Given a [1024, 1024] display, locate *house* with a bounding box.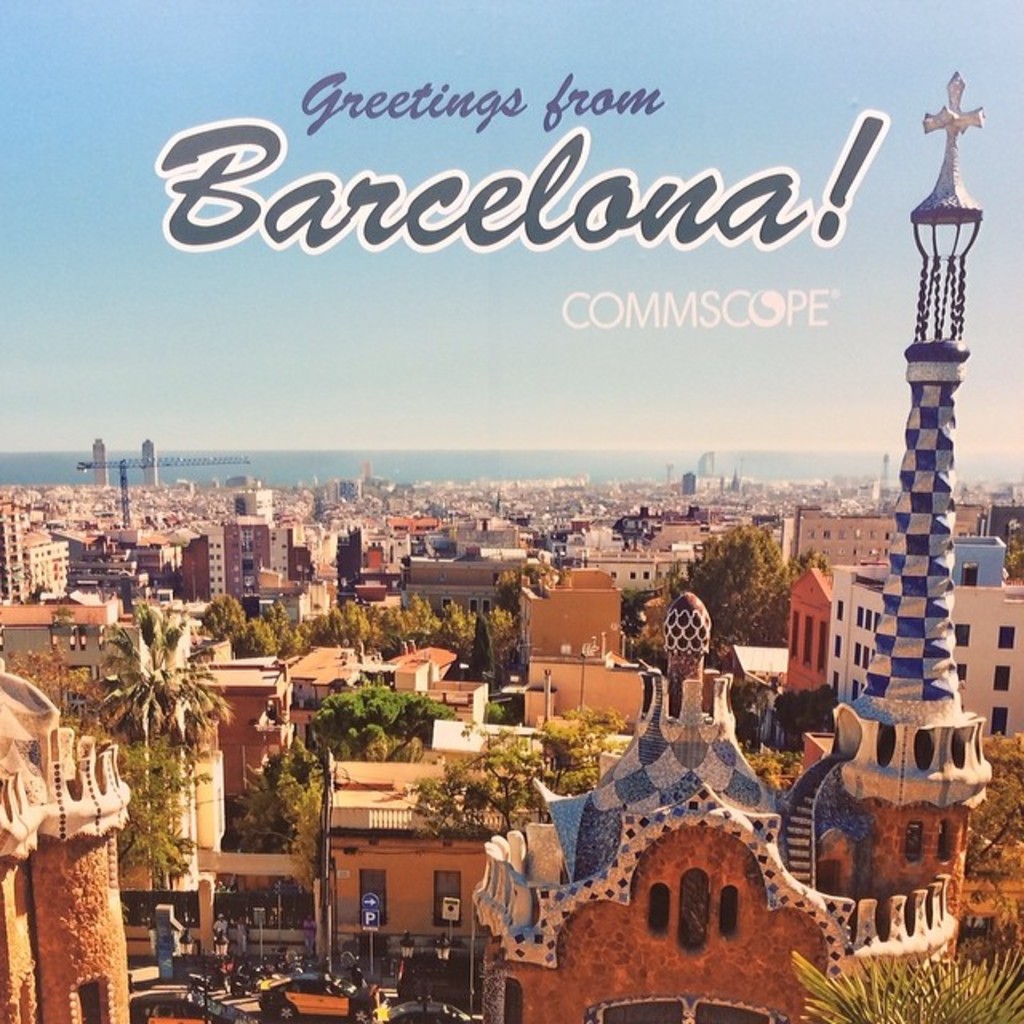
Located: box(195, 653, 293, 810).
